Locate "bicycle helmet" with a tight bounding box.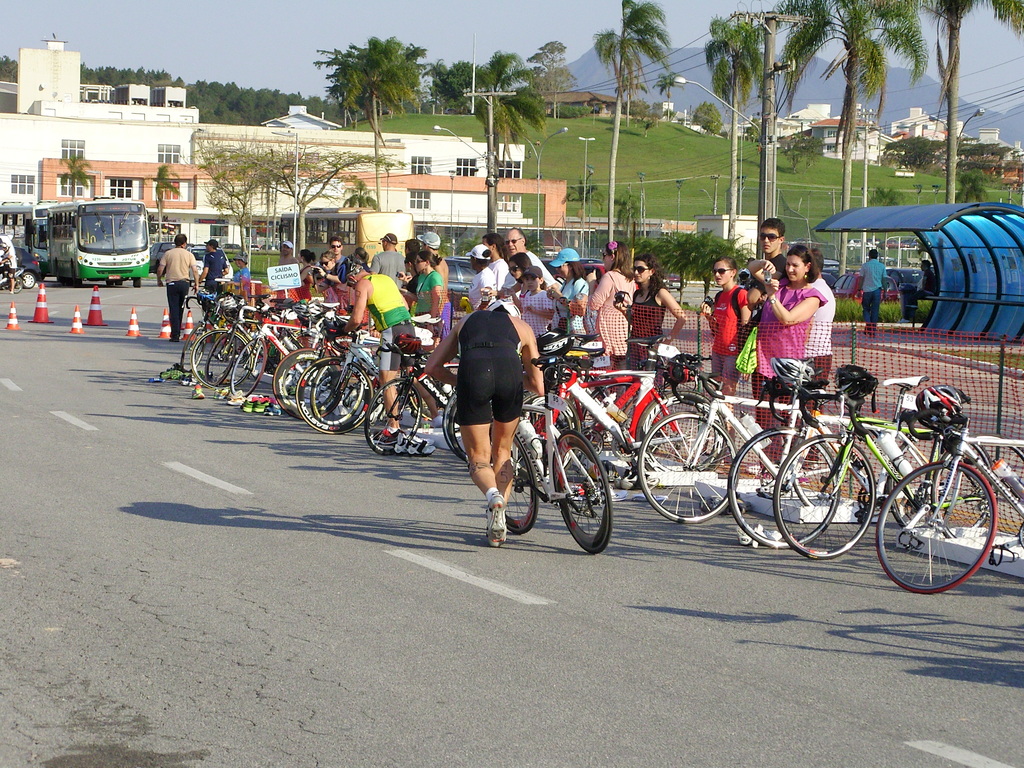
x1=335, y1=257, x2=362, y2=284.
